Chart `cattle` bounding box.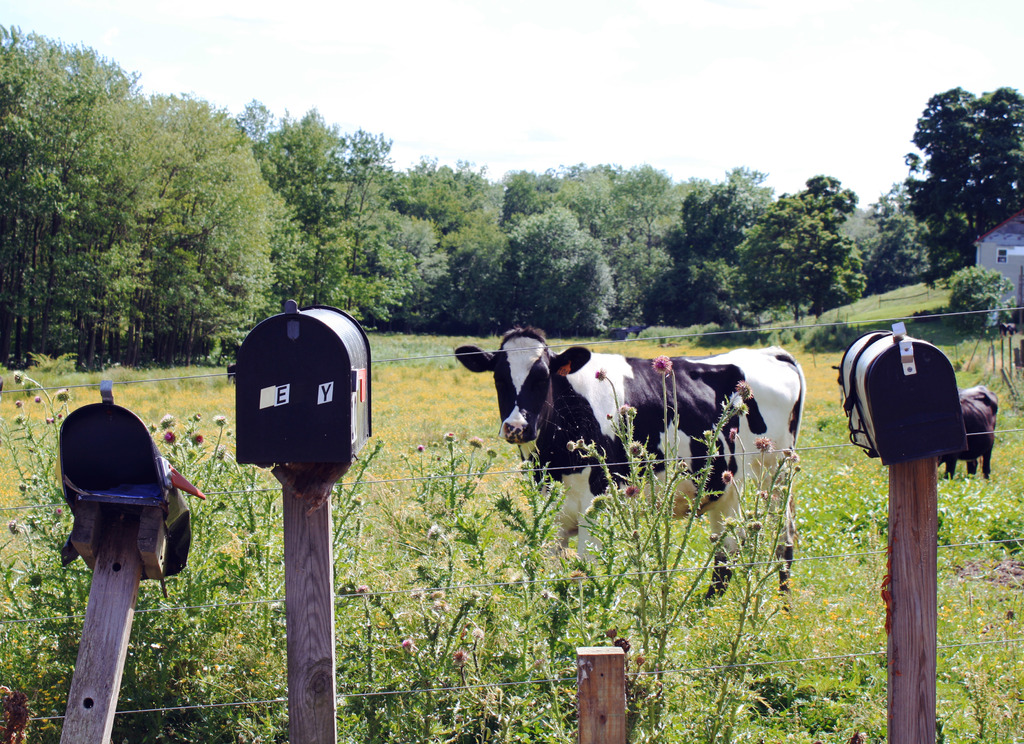
Charted: BBox(449, 324, 804, 597).
